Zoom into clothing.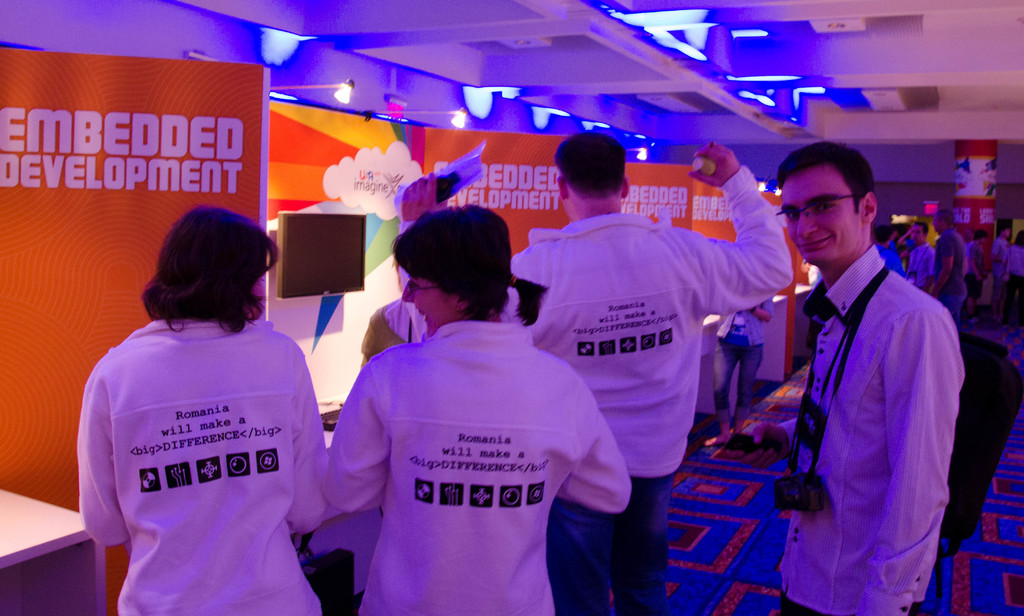
Zoom target: rect(972, 246, 993, 286).
